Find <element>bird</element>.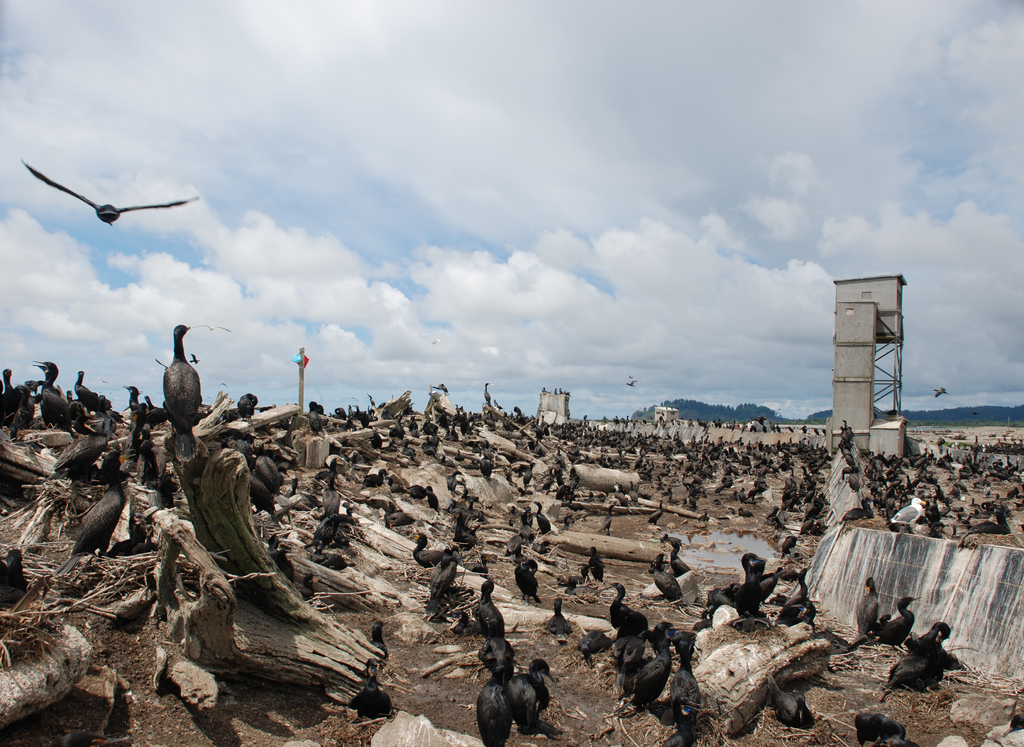
[x1=477, y1=579, x2=504, y2=635].
